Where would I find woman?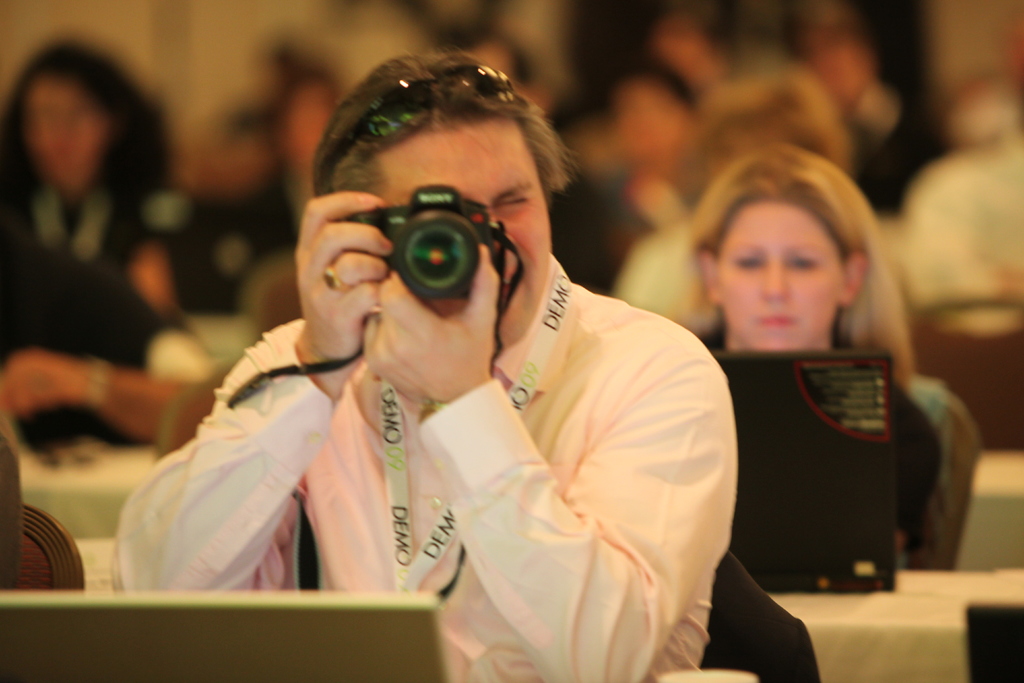
At rect(0, 43, 220, 311).
